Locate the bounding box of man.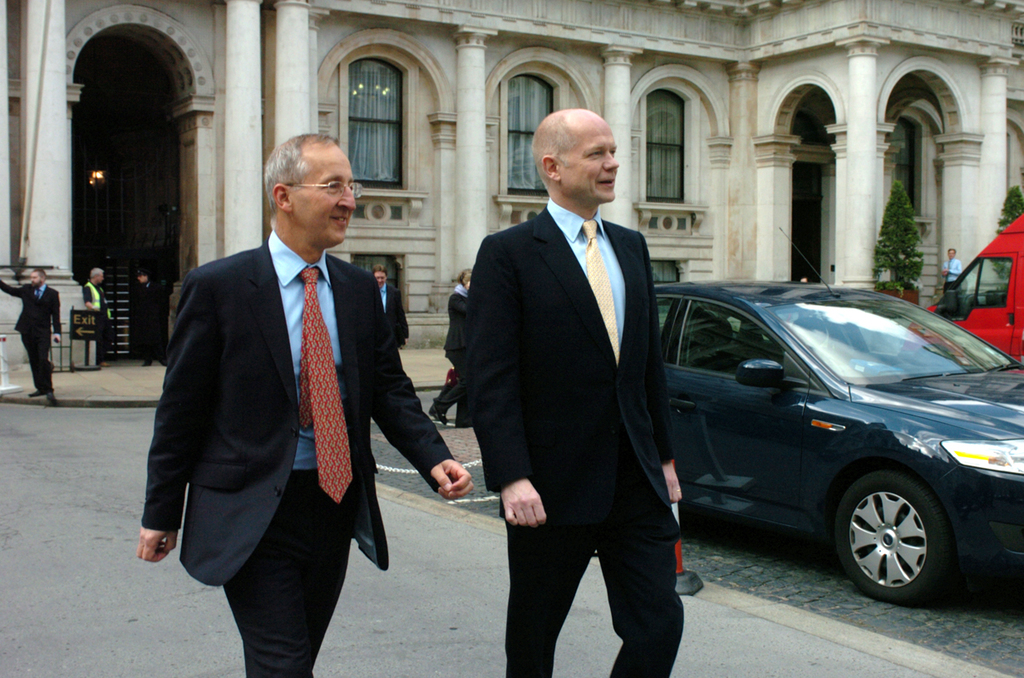
Bounding box: 940, 246, 962, 286.
